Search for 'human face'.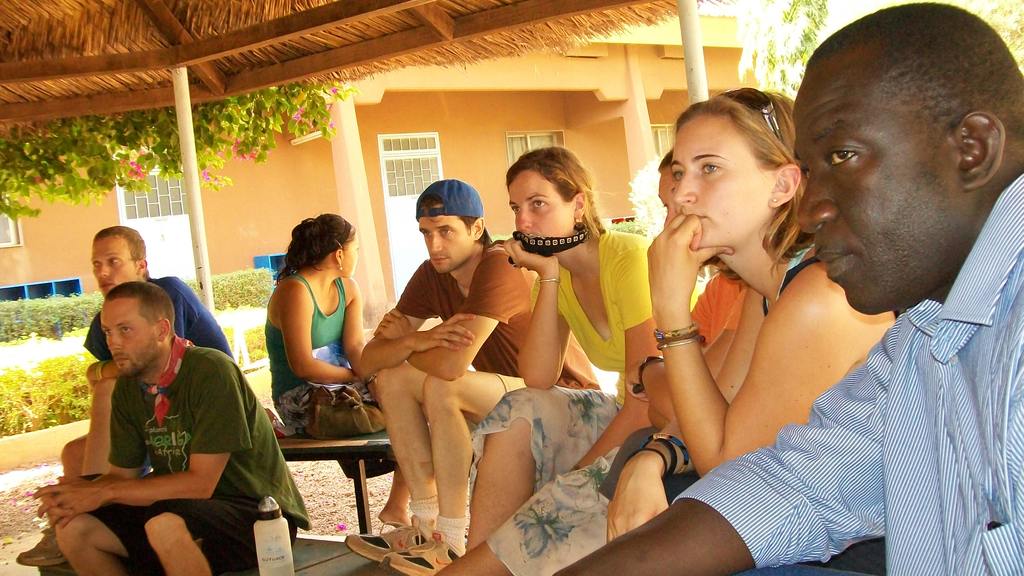
Found at locate(666, 113, 774, 247).
